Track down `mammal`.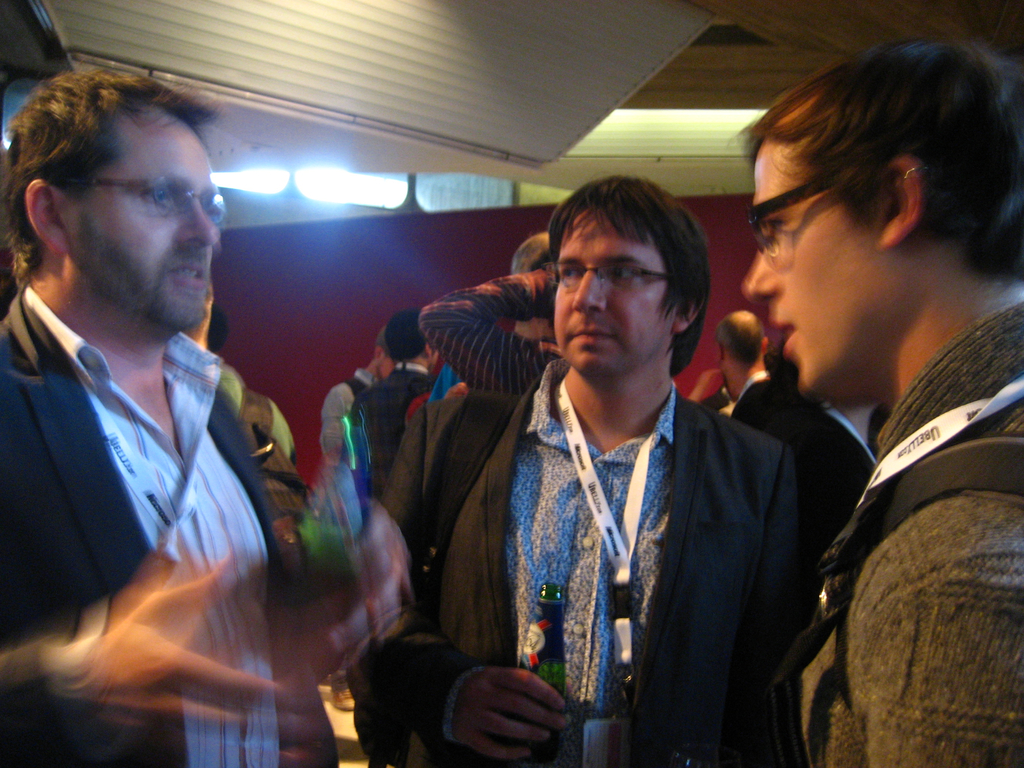
Tracked to <region>702, 378, 733, 408</region>.
